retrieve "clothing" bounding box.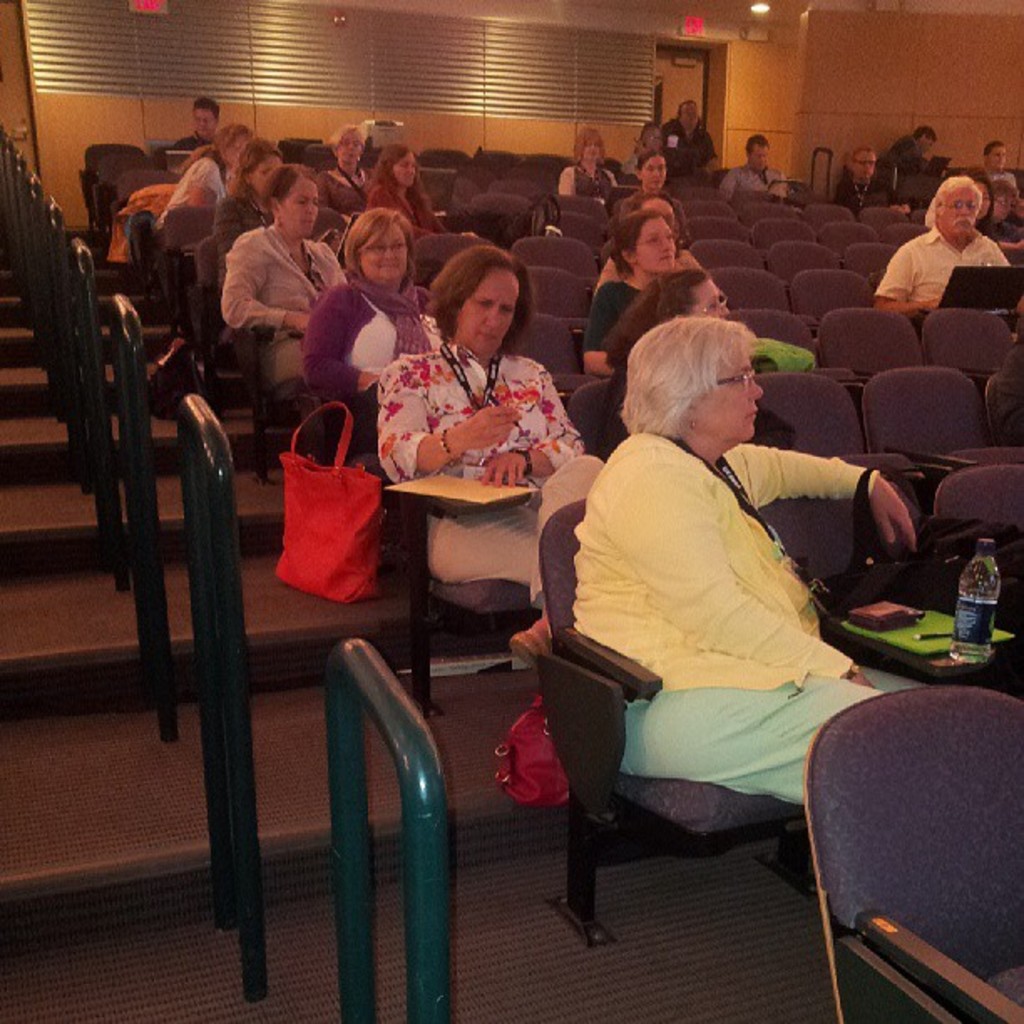
Bounding box: crop(880, 231, 1012, 320).
